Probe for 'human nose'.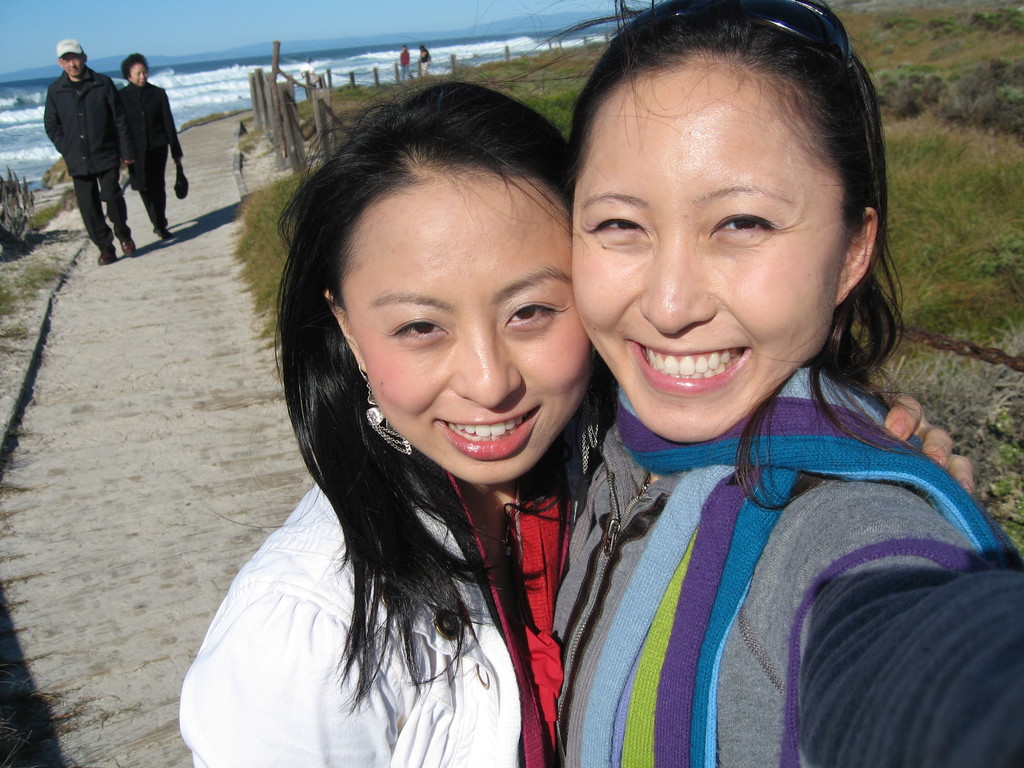
Probe result: [450,324,525,408].
